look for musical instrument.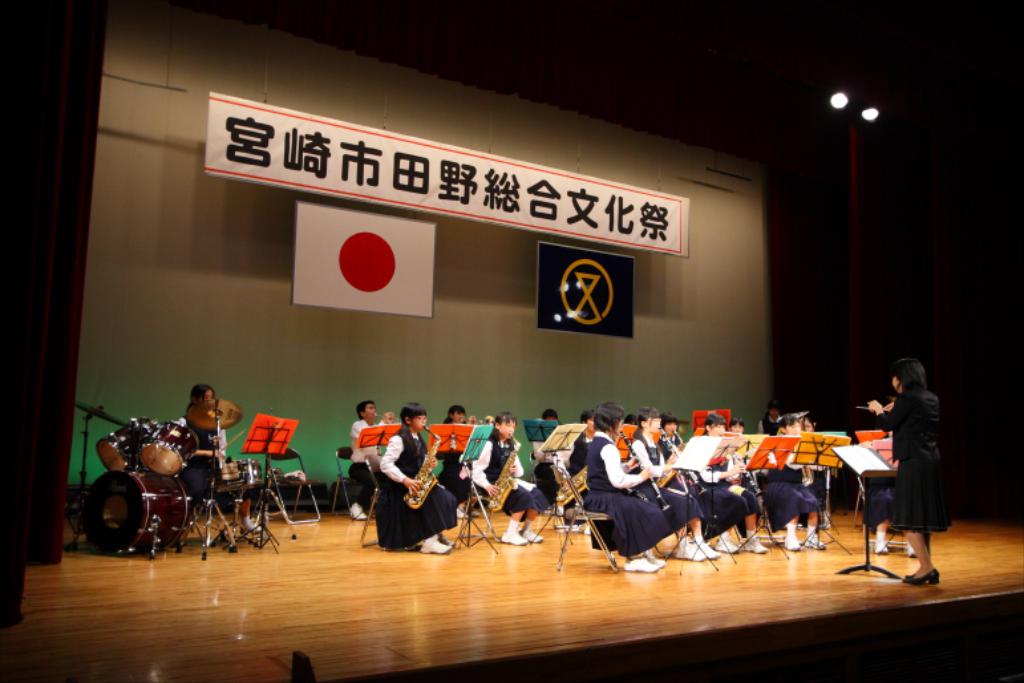
Found: (616, 431, 668, 506).
